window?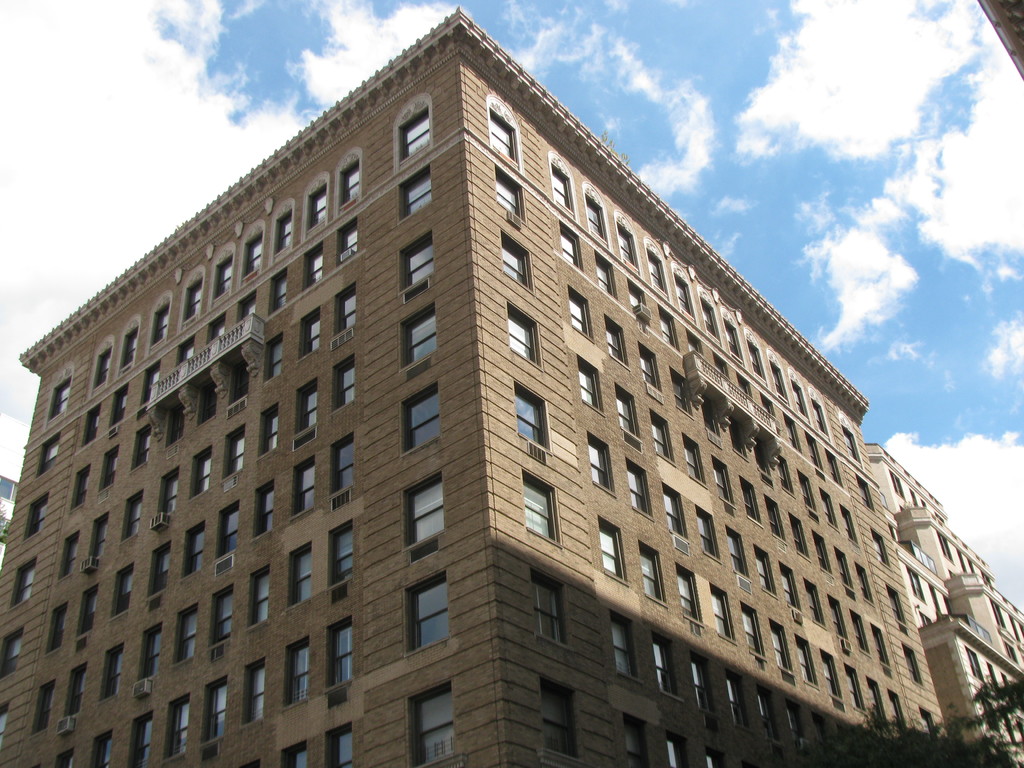
[292,548,310,605]
